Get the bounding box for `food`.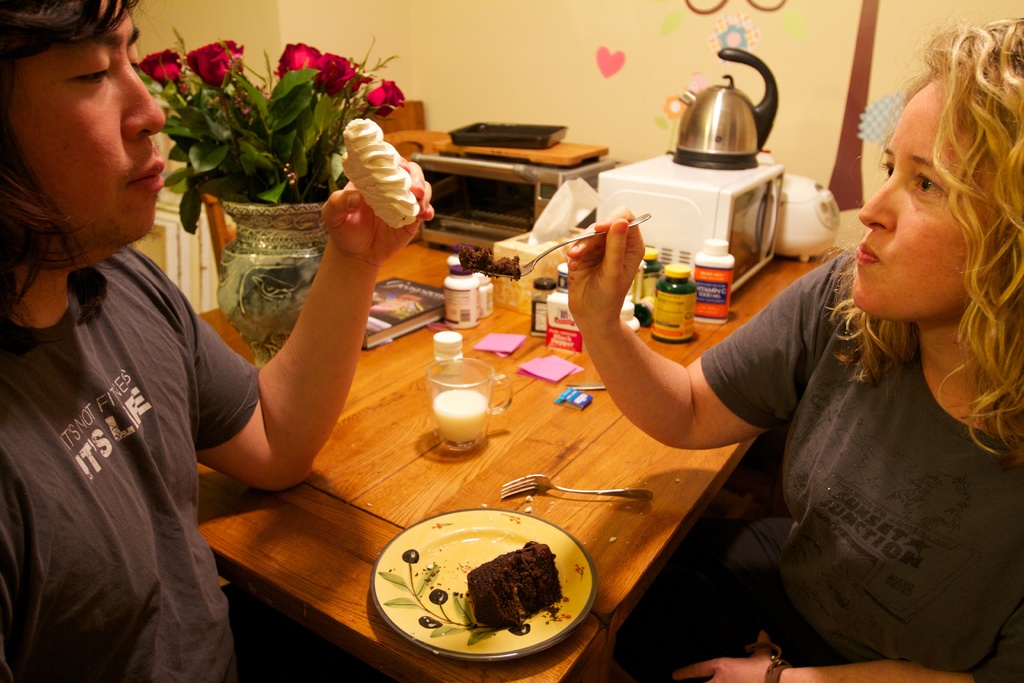
[x1=337, y1=117, x2=421, y2=229].
